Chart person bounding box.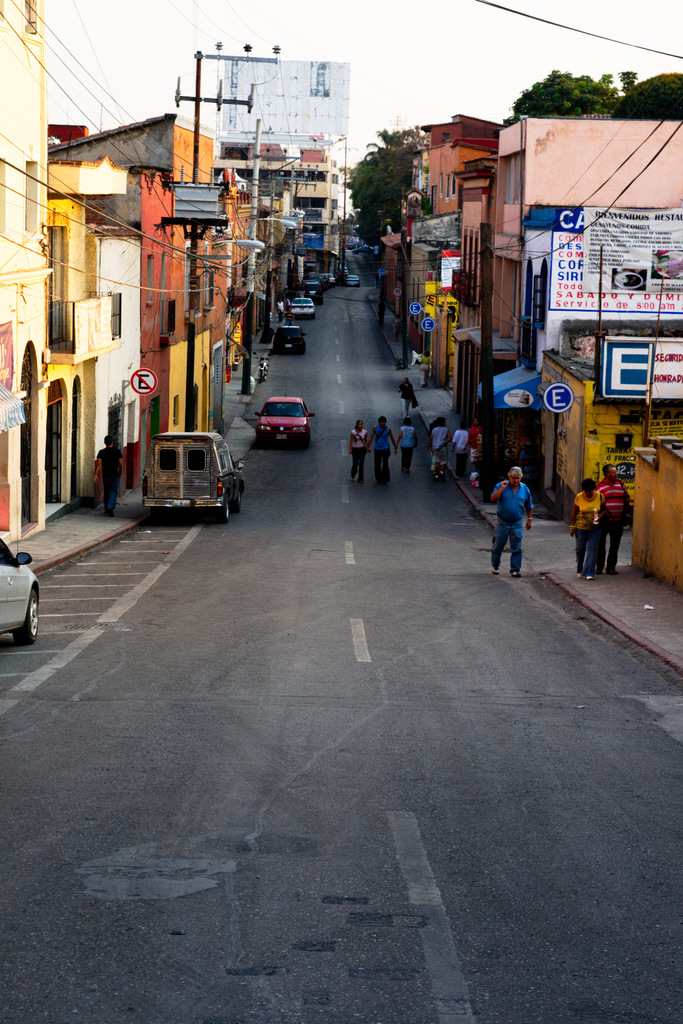
Charted: detection(395, 416, 420, 468).
